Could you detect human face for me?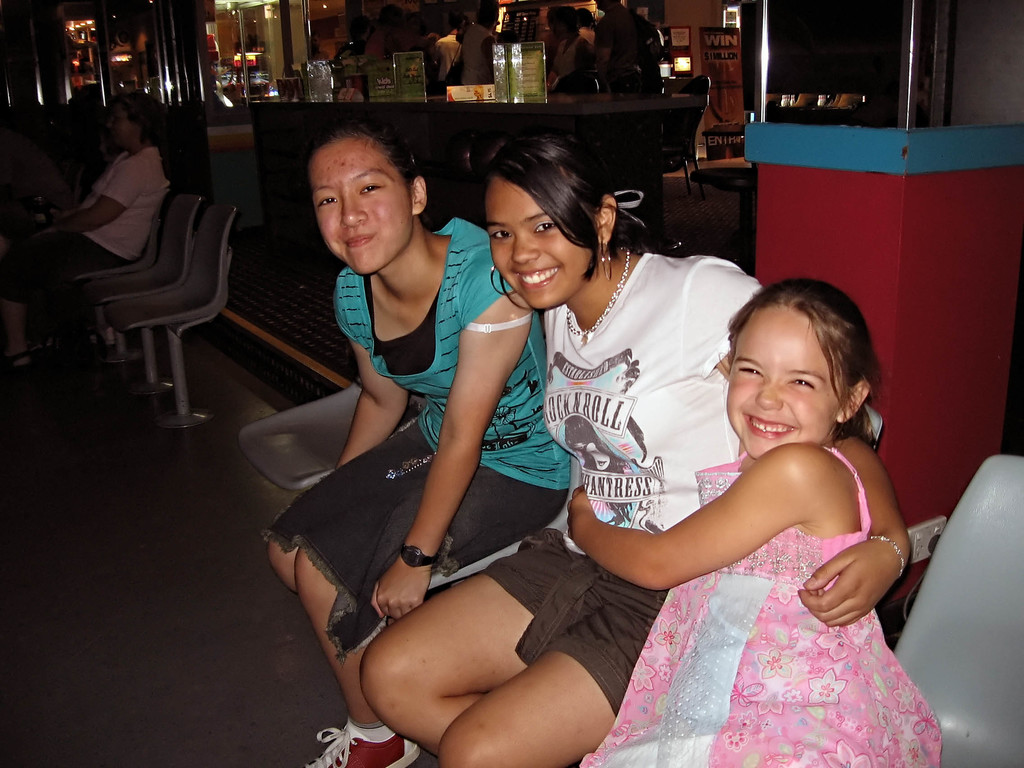
Detection result: <box>477,175,596,316</box>.
